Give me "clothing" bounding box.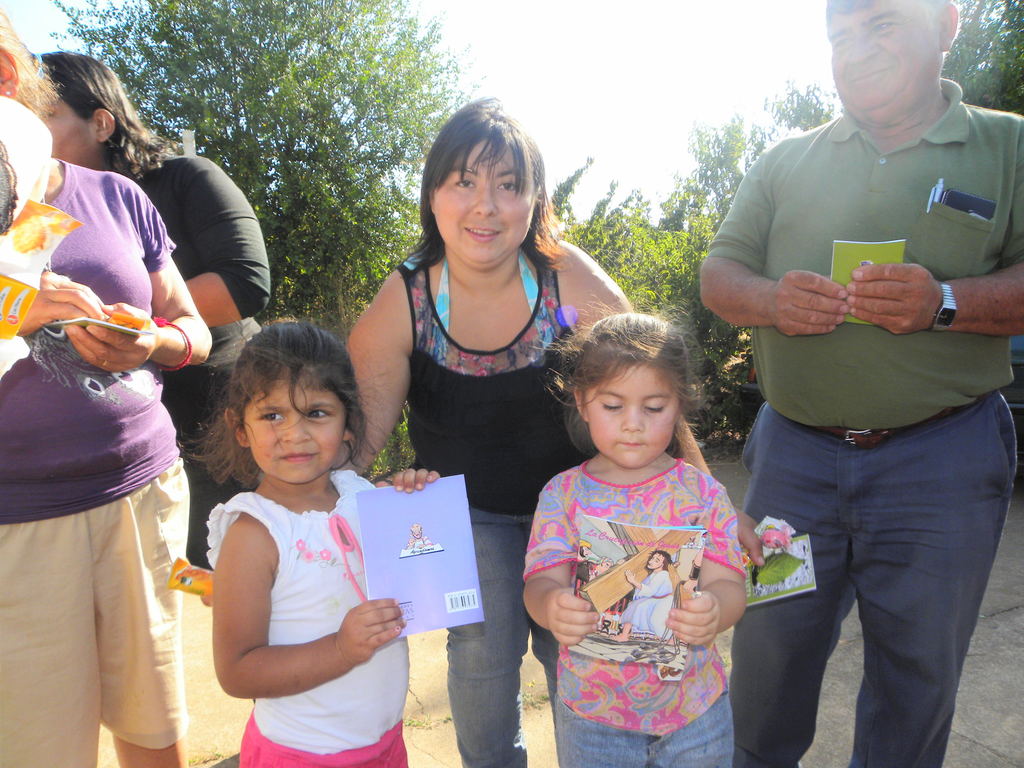
Rect(531, 427, 752, 746).
